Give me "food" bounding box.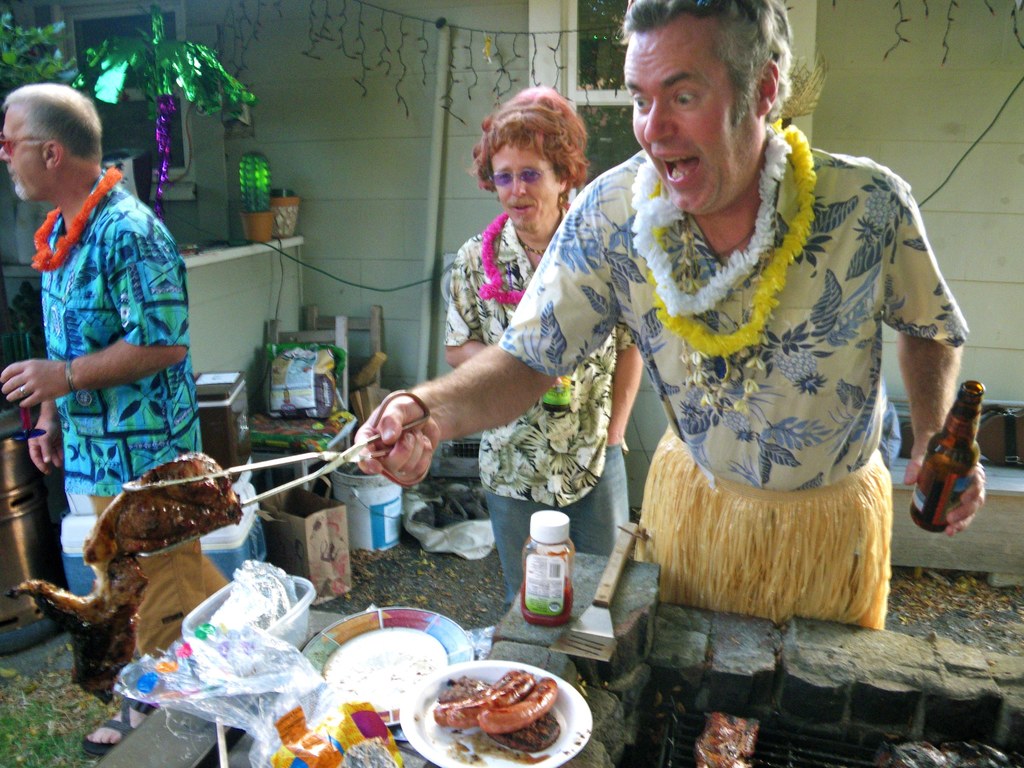
select_region(435, 669, 477, 706).
